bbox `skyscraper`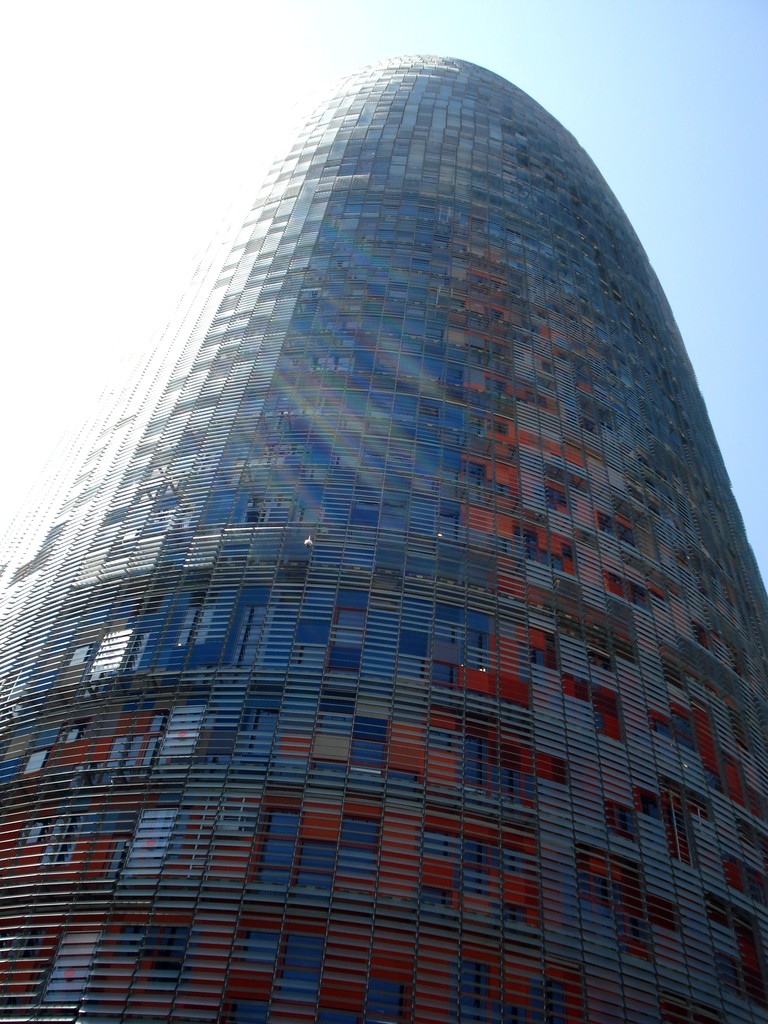
pyautogui.locateOnScreen(2, 52, 767, 1023)
